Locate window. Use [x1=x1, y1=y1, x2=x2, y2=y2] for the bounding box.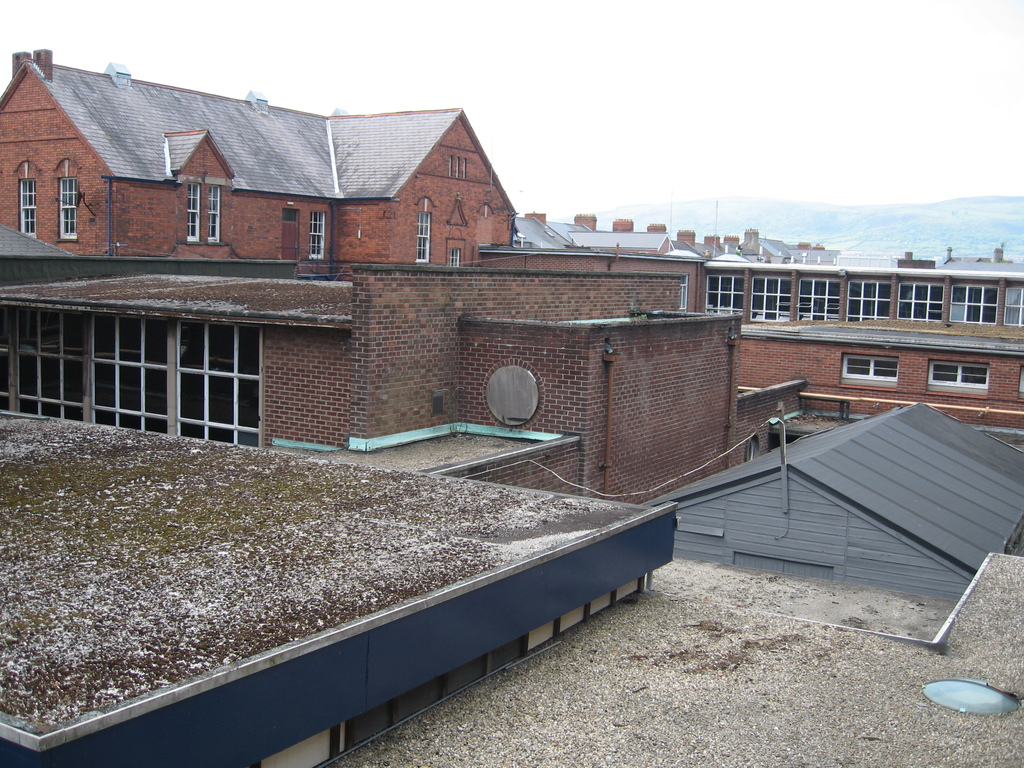
[x1=182, y1=180, x2=205, y2=245].
